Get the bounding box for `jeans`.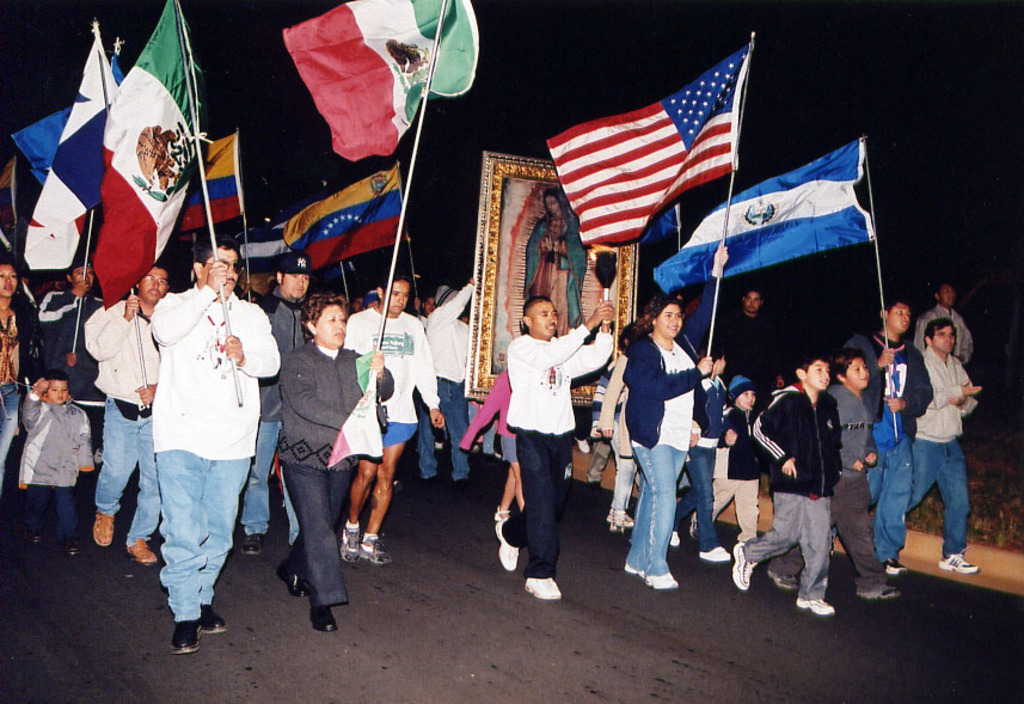
left=96, top=402, right=159, bottom=544.
